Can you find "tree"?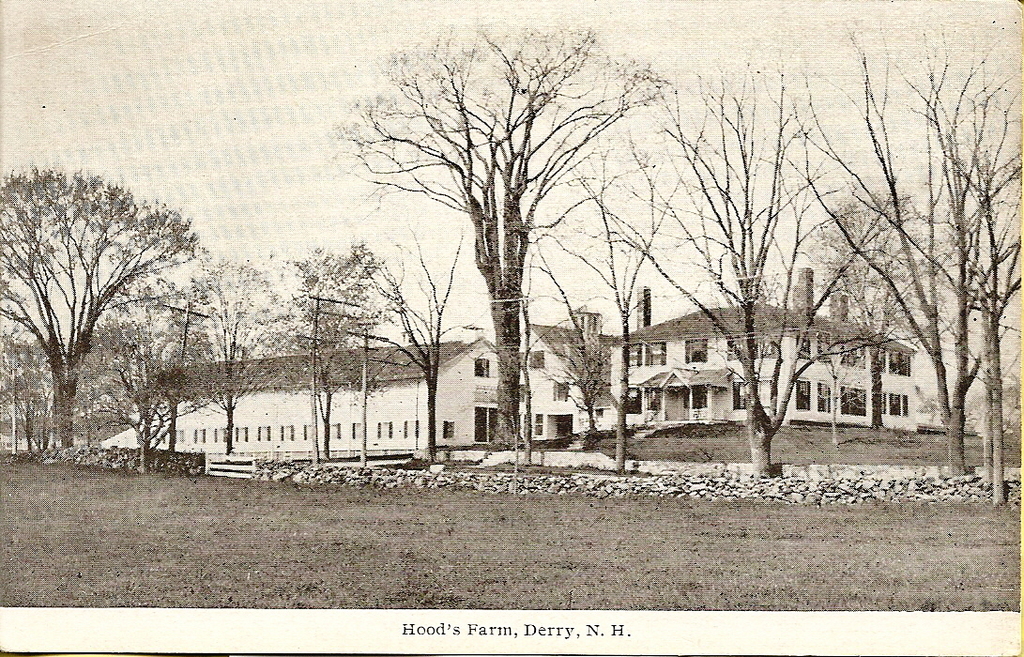
Yes, bounding box: crop(784, 31, 1023, 504).
